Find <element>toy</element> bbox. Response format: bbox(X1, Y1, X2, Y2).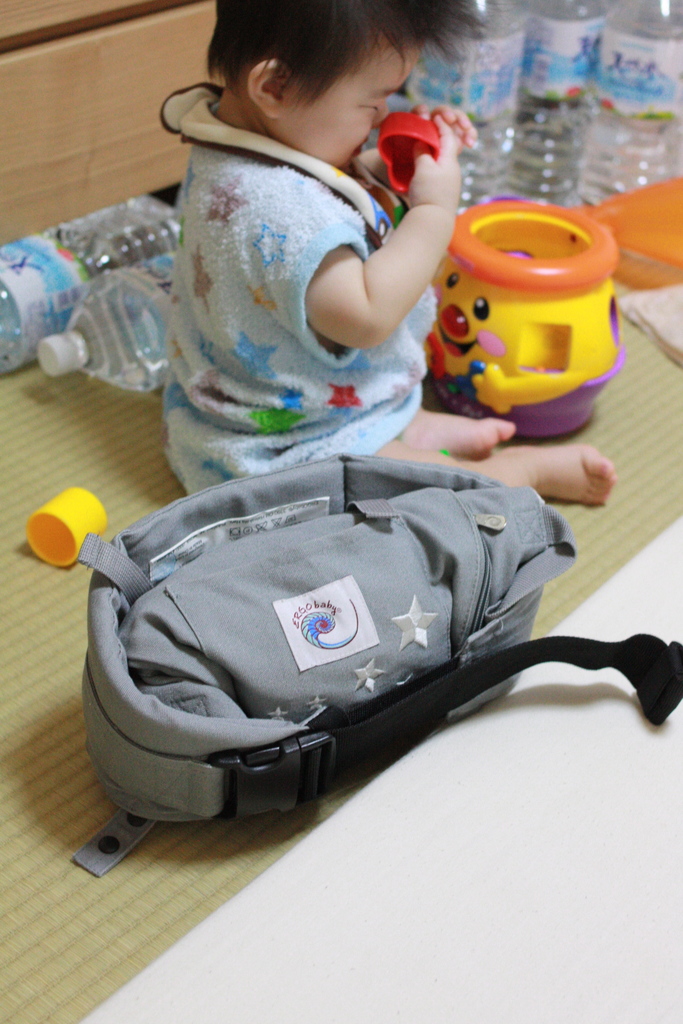
bbox(375, 113, 438, 195).
